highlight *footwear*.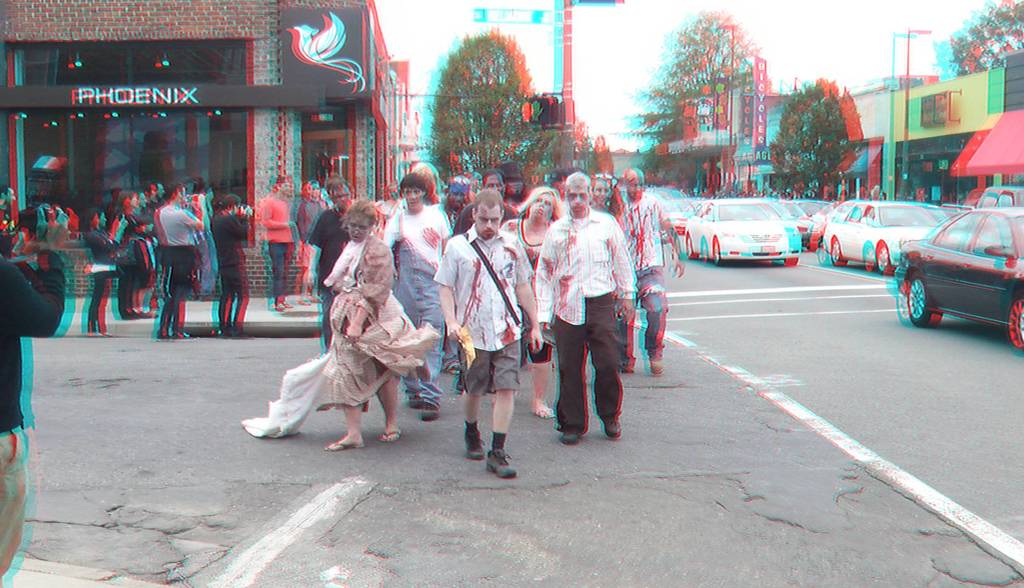
Highlighted region: 231, 329, 253, 340.
